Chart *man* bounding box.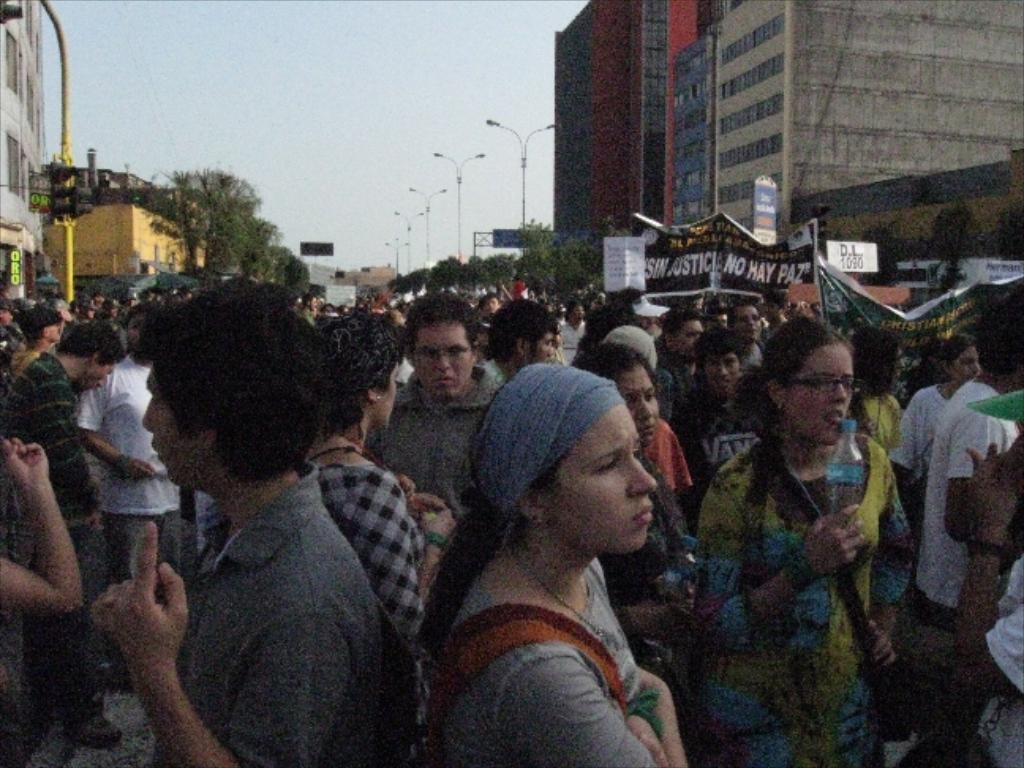
Charted: [70, 291, 447, 752].
